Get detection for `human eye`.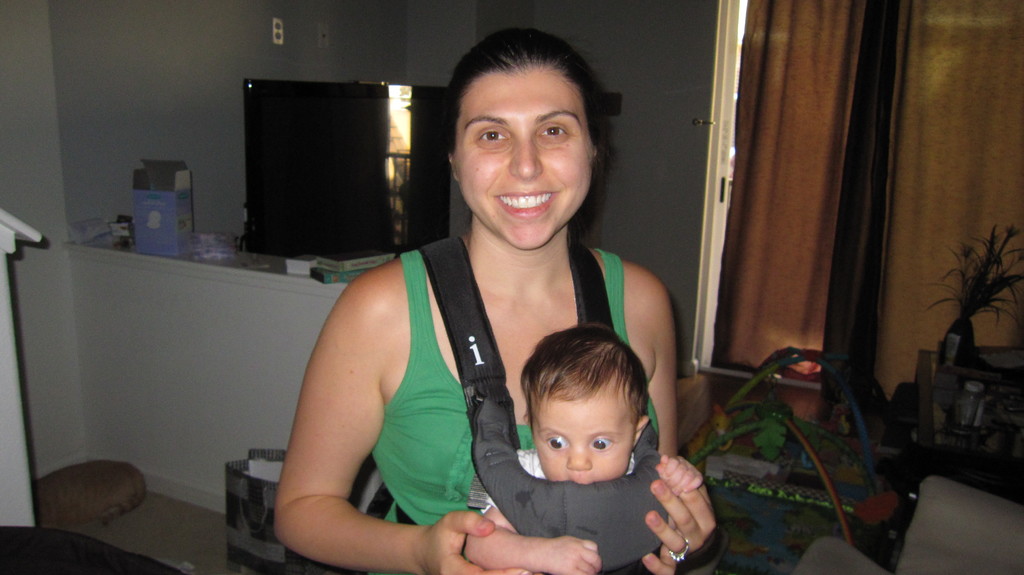
Detection: 543/430/573/455.
